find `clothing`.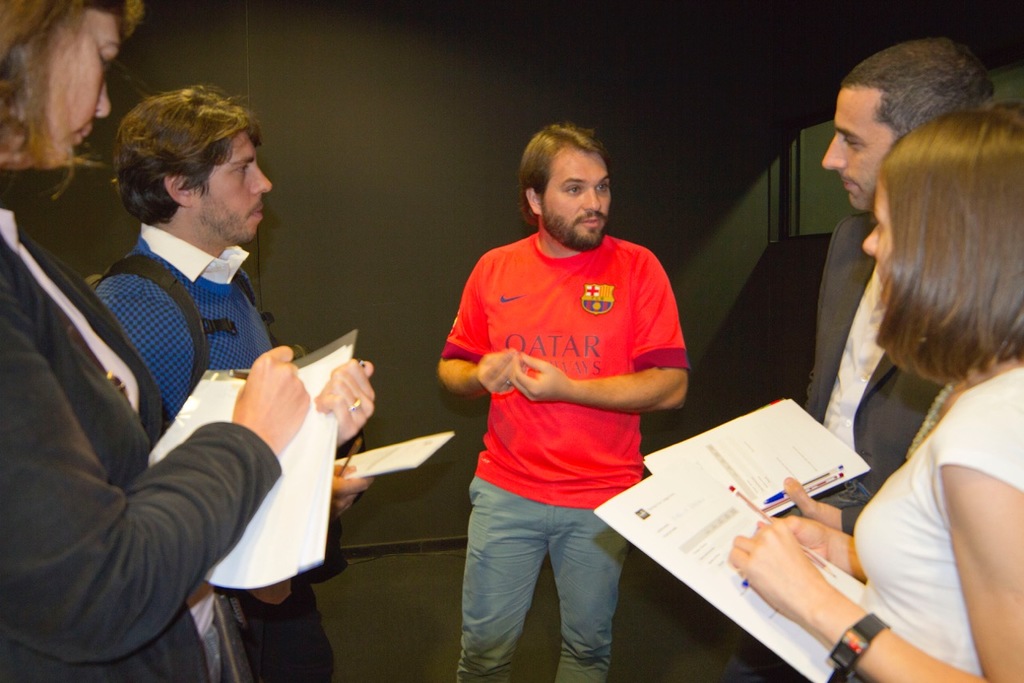
[106,218,334,682].
